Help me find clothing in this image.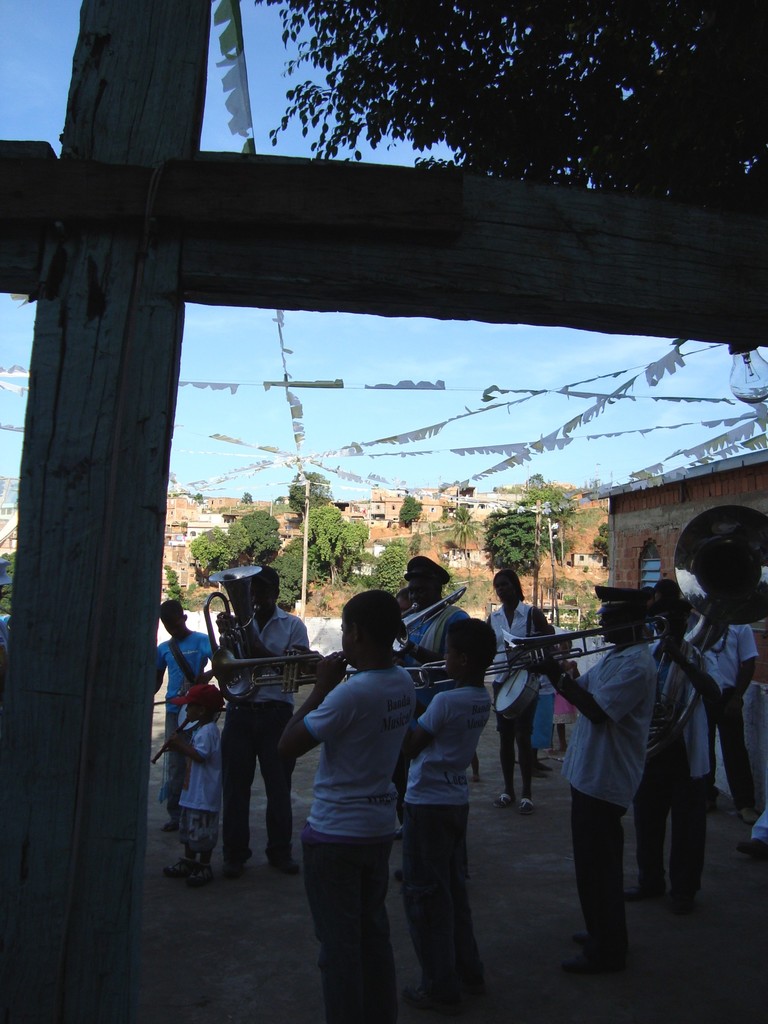
Found it: Rect(177, 713, 217, 865).
